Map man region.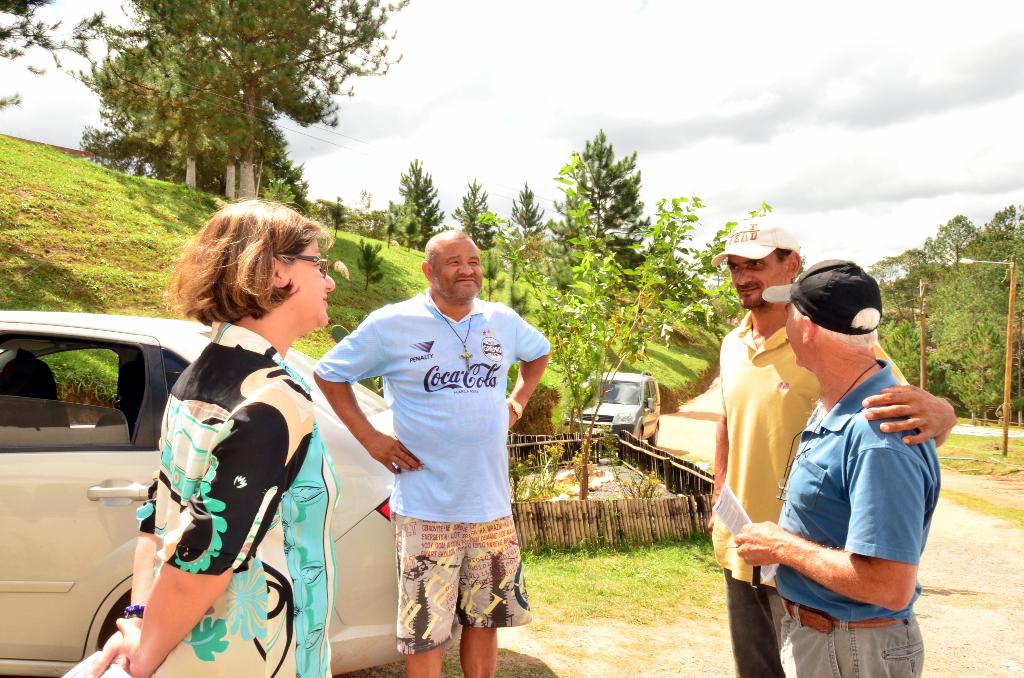
Mapped to {"x1": 733, "y1": 259, "x2": 943, "y2": 677}.
